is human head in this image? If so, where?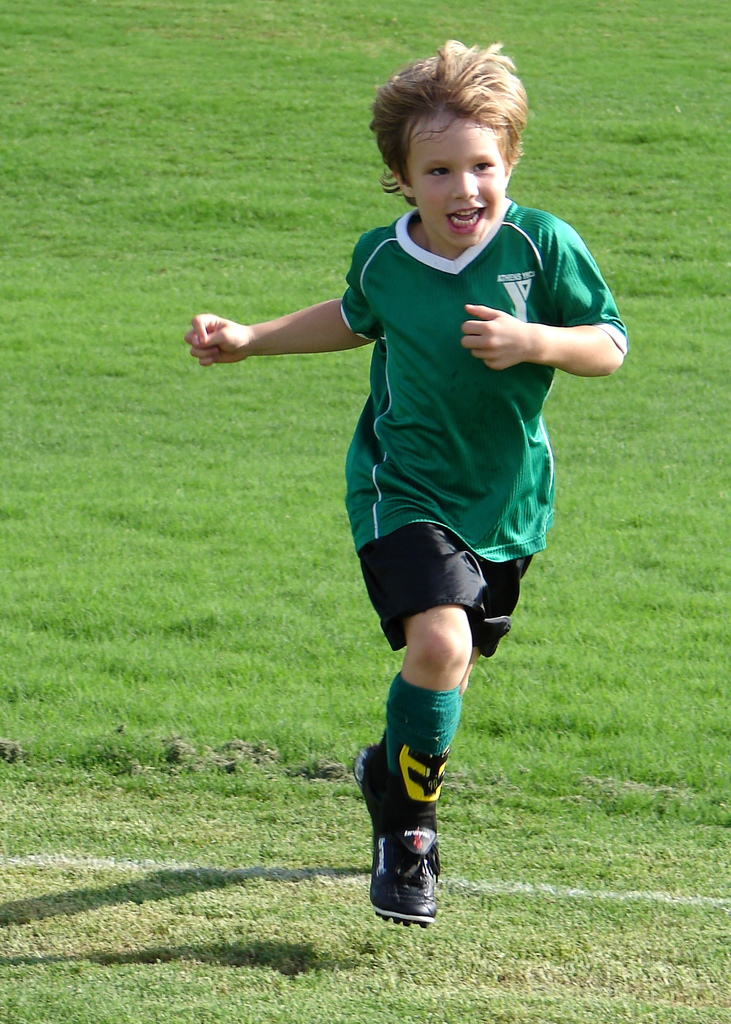
Yes, at l=375, t=40, r=534, b=237.
